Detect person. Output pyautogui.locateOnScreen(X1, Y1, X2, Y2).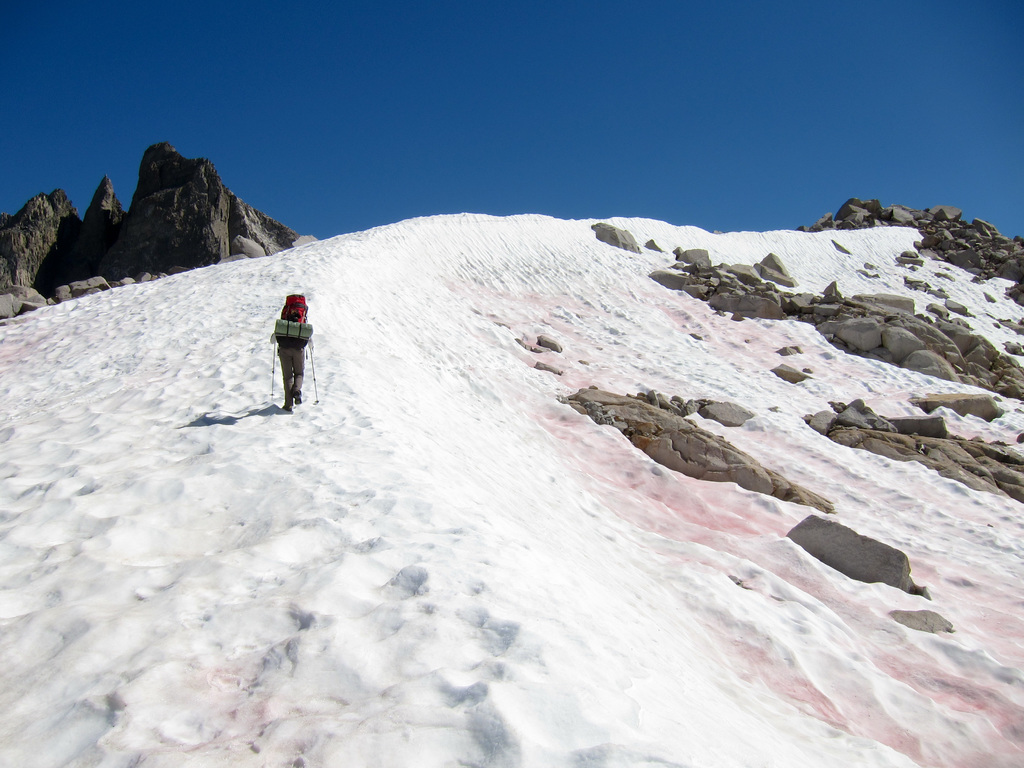
pyautogui.locateOnScreen(261, 291, 315, 406).
